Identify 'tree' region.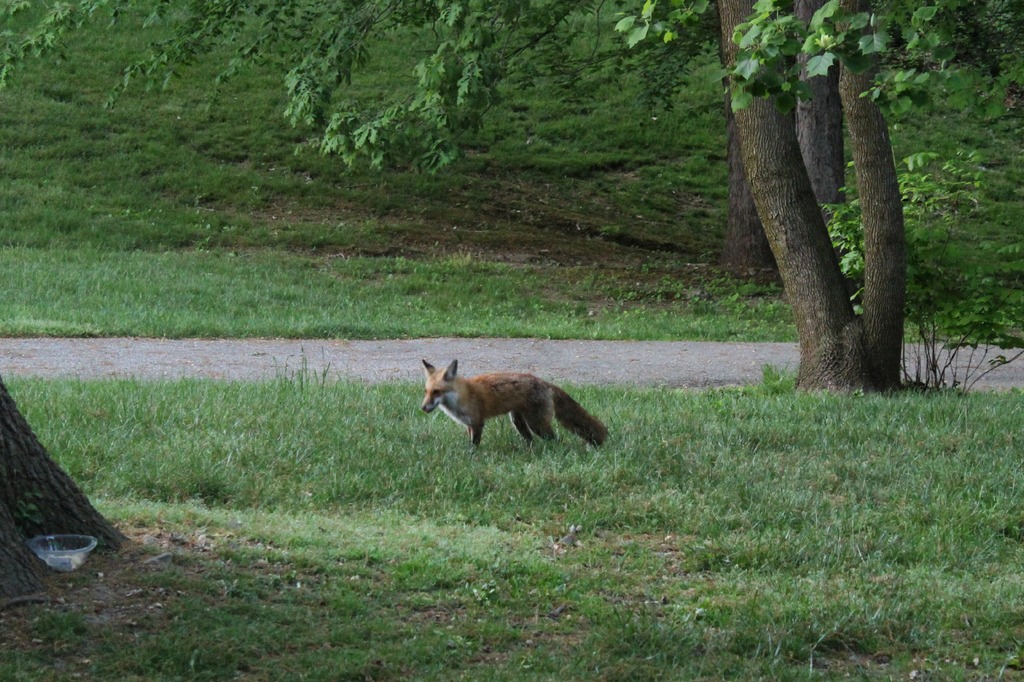
Region: Rect(0, 0, 1023, 395).
